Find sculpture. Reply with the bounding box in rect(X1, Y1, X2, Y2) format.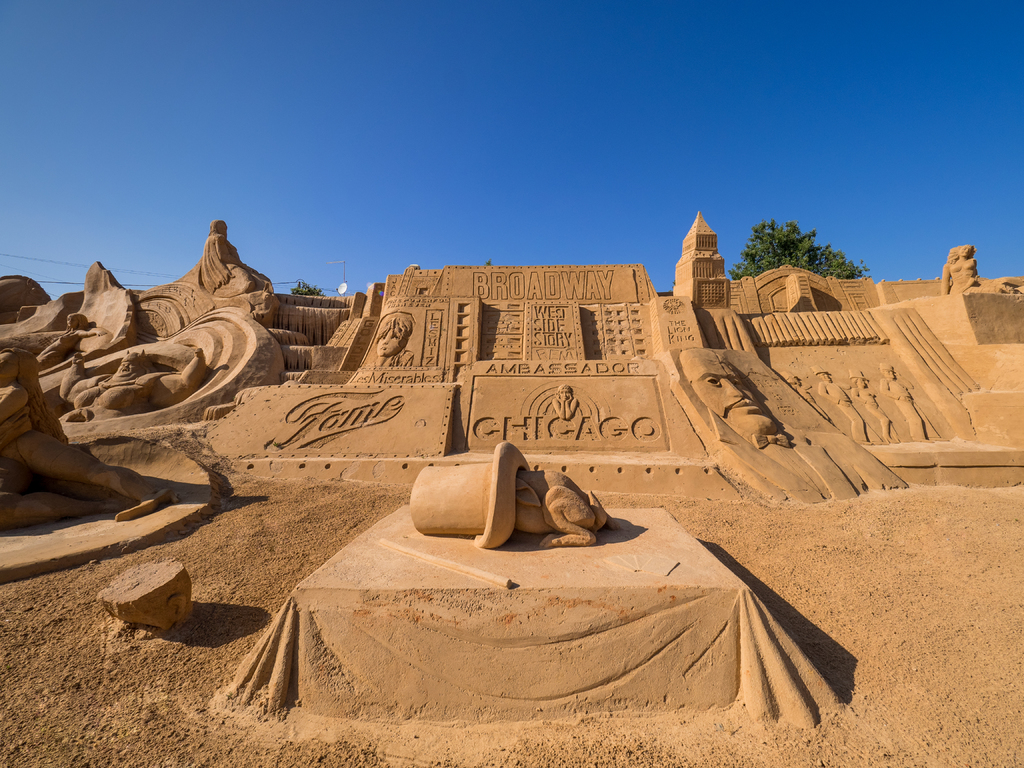
rect(369, 312, 422, 371).
